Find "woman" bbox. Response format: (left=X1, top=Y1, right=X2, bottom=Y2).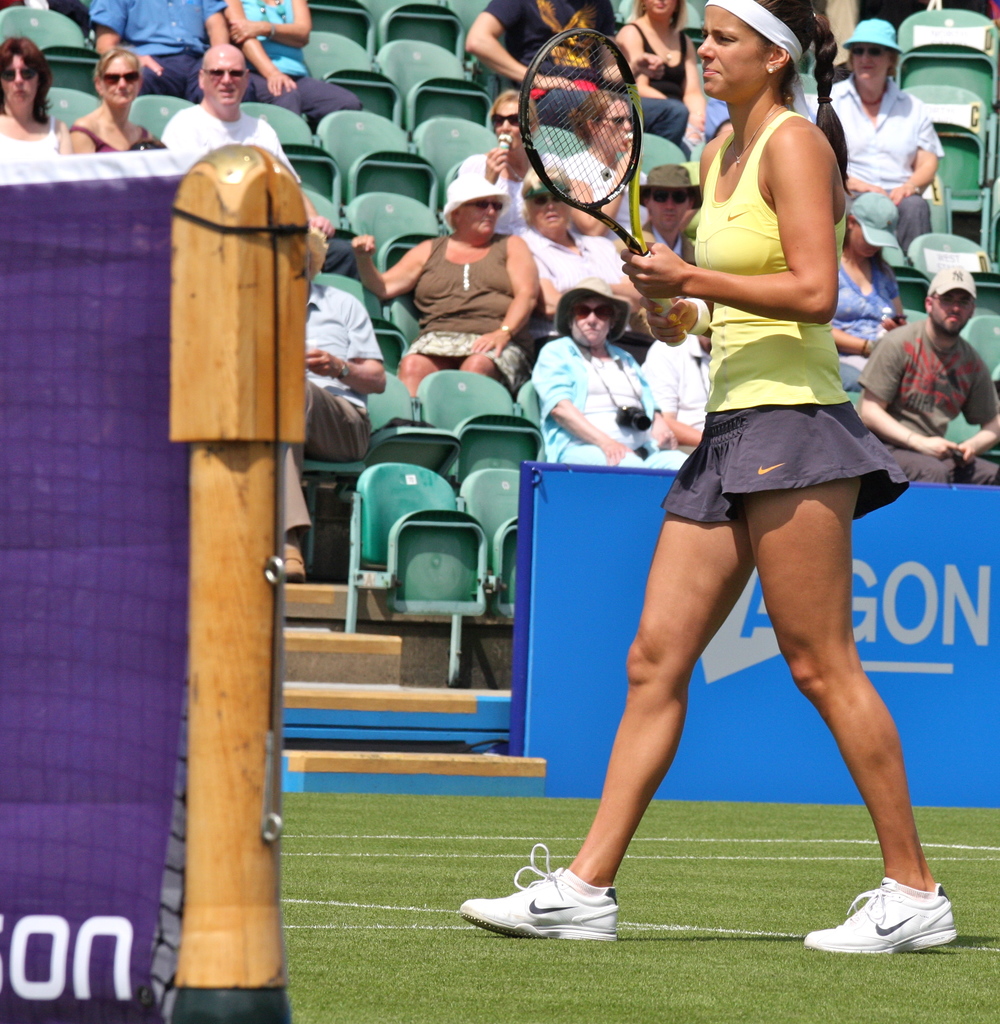
(left=557, top=97, right=653, bottom=264).
